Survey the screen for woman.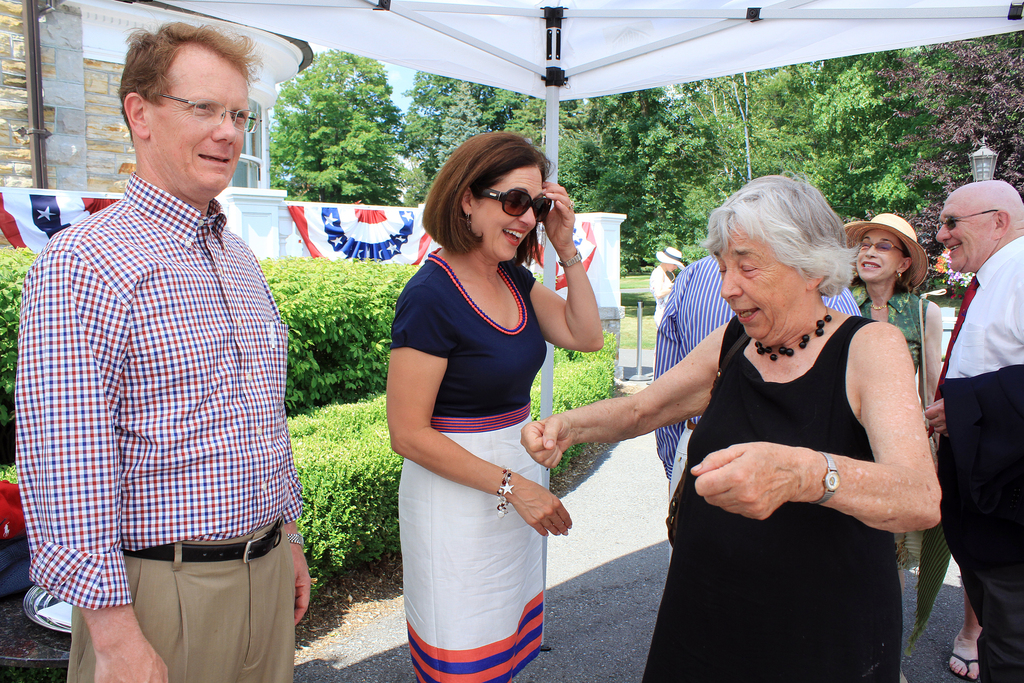
Survey found: [523, 172, 940, 682].
